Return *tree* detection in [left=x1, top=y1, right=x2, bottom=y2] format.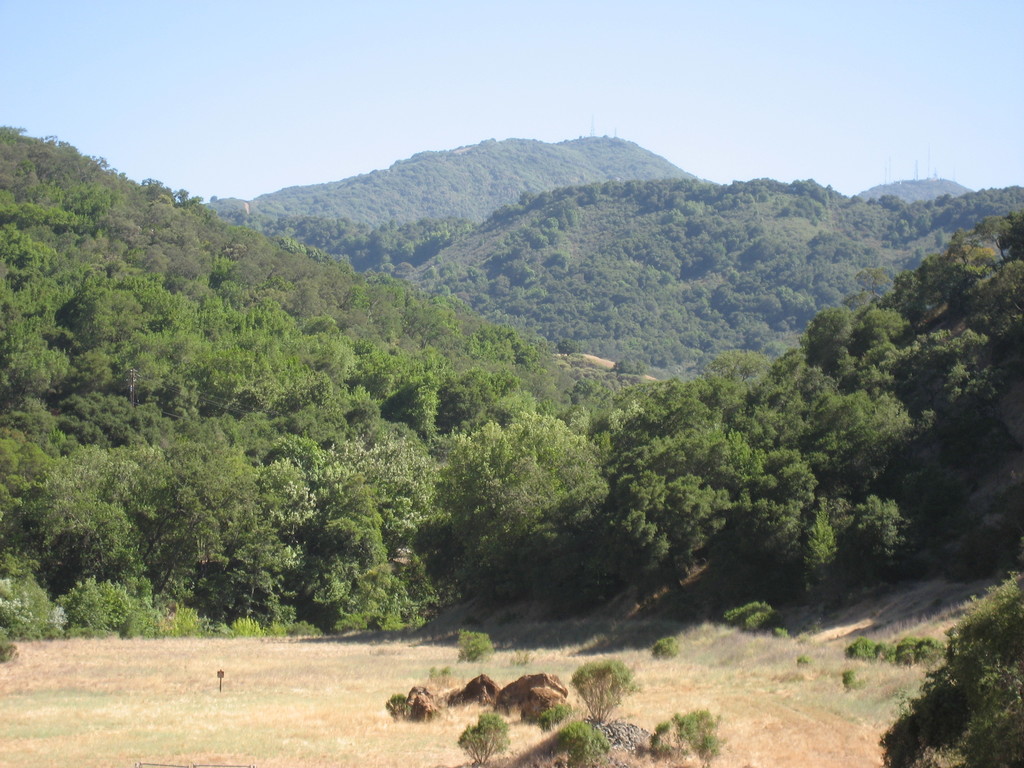
[left=647, top=708, right=733, bottom=767].
